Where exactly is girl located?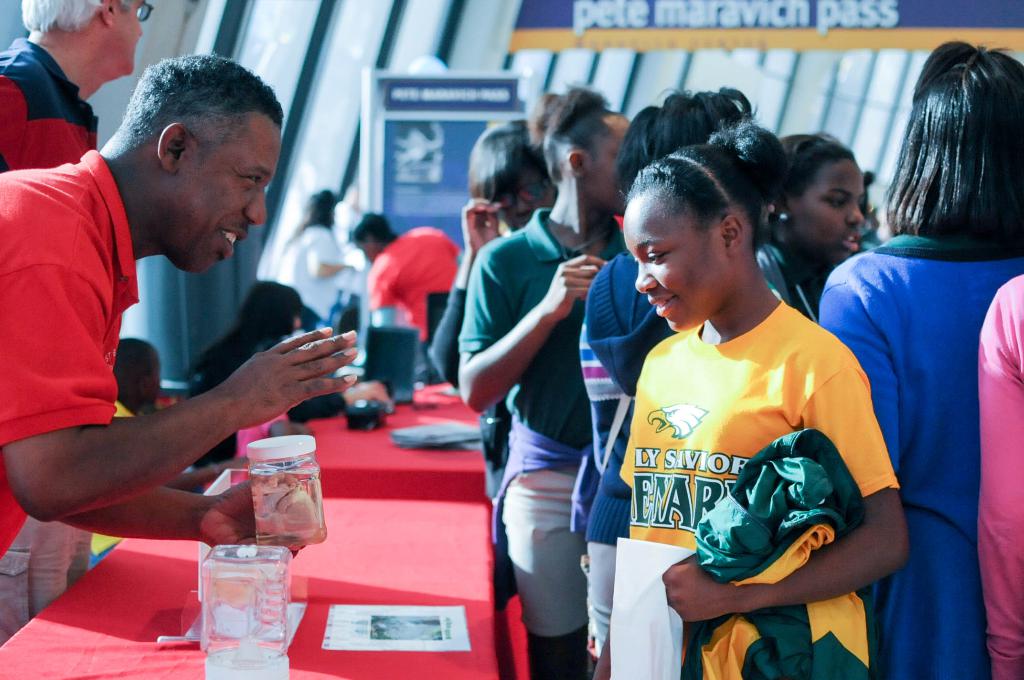
Its bounding box is [594, 118, 916, 679].
